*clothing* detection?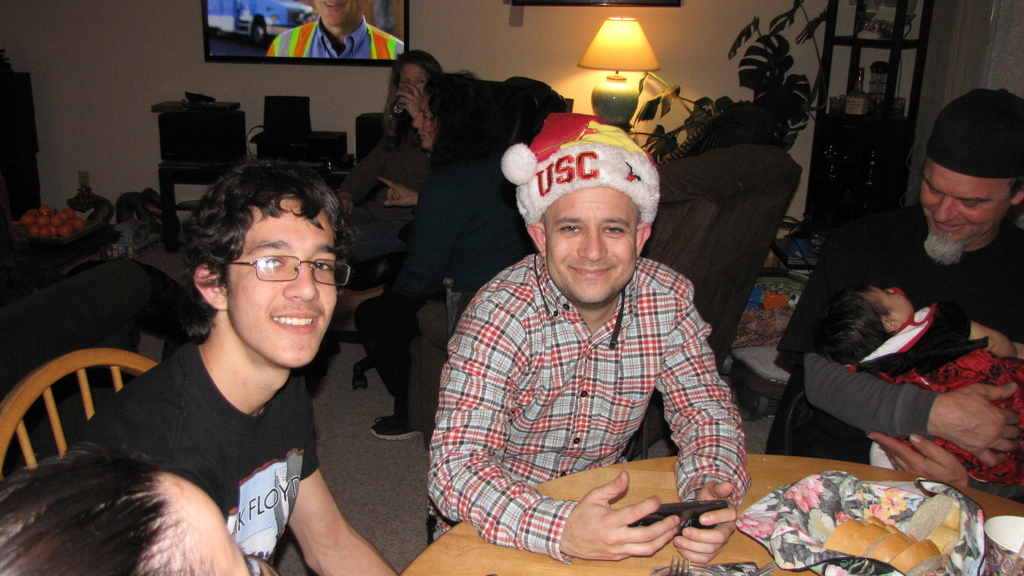
Rect(774, 199, 1023, 494)
